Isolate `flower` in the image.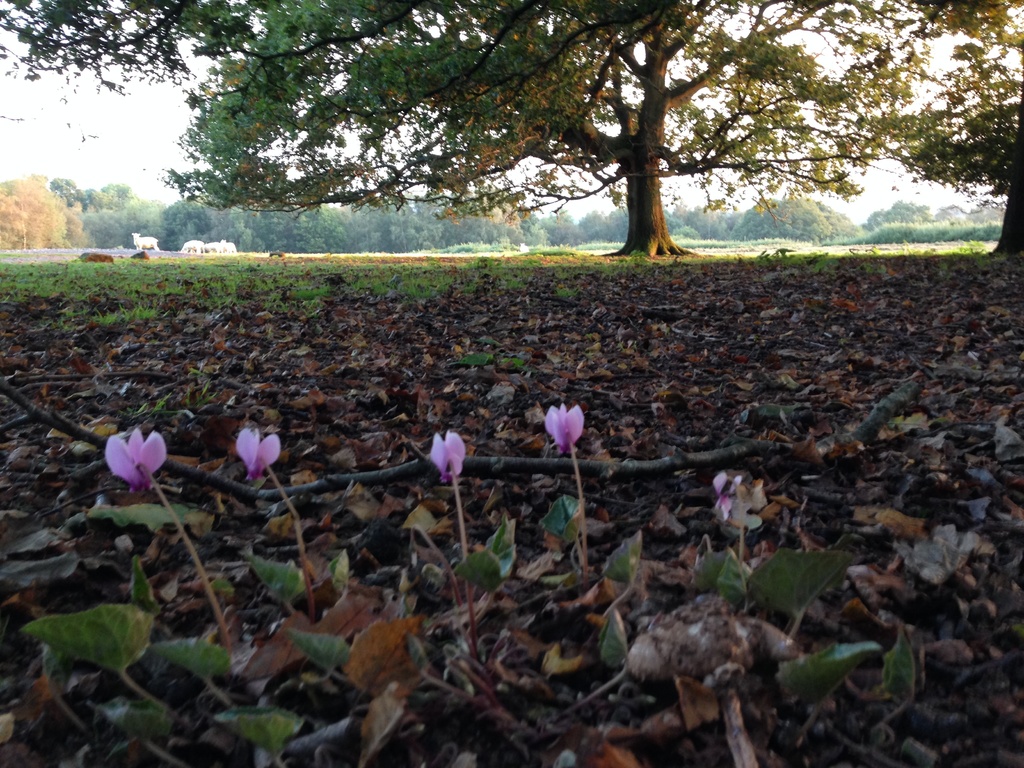
Isolated region: 85,426,163,497.
